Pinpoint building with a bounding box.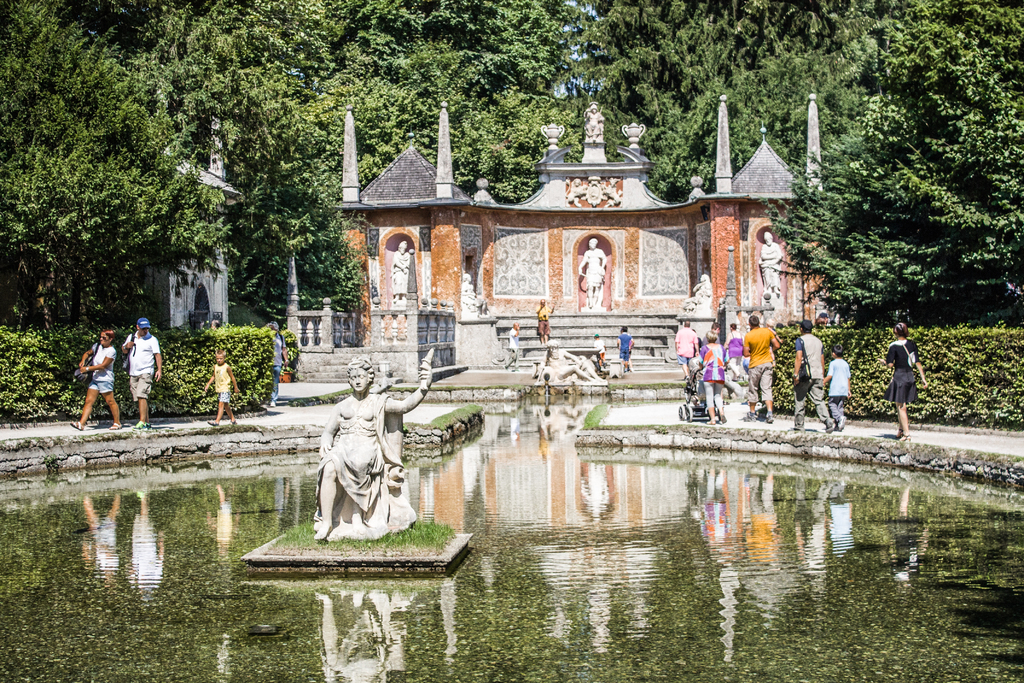
x1=140 y1=115 x2=239 y2=327.
